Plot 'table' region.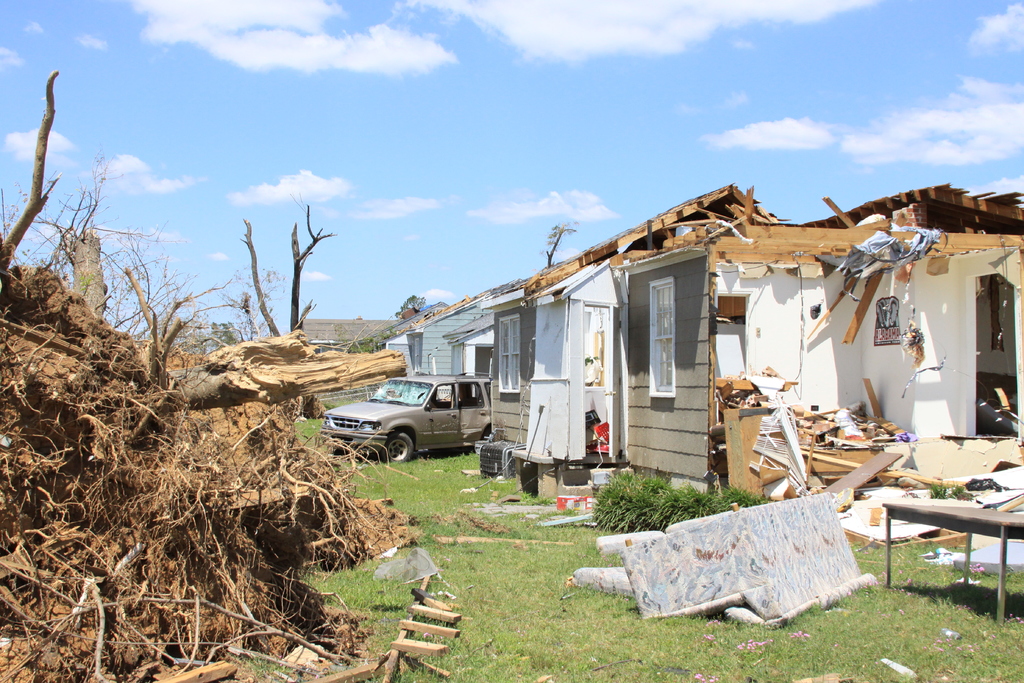
Plotted at [x1=882, y1=506, x2=1023, y2=630].
